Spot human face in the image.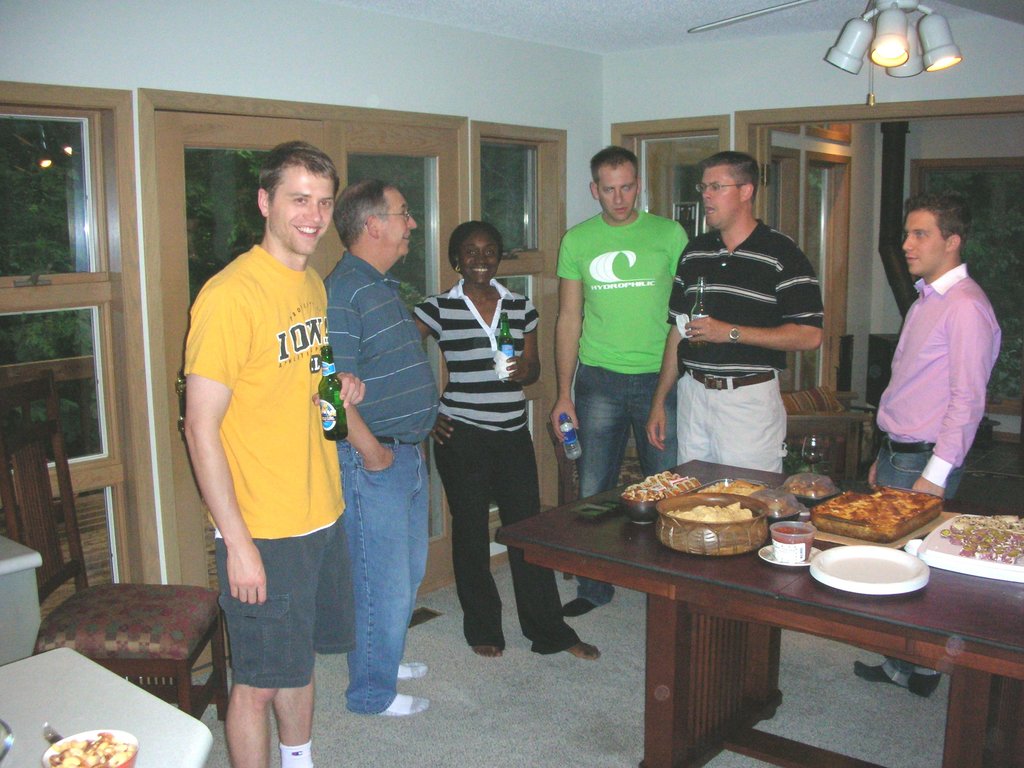
human face found at 900, 206, 948, 274.
